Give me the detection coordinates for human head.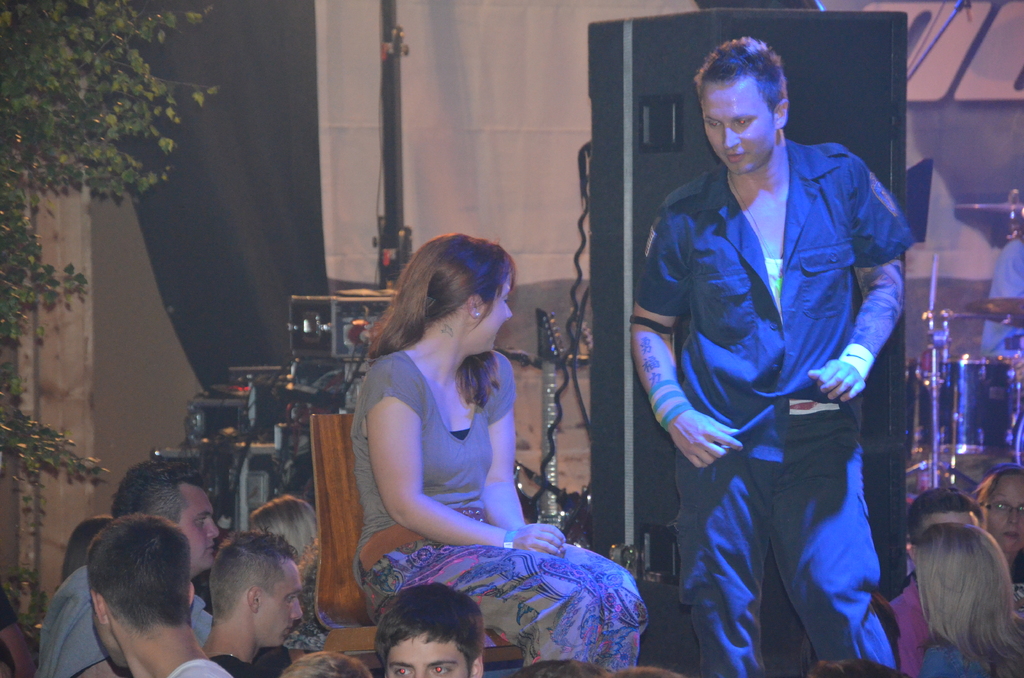
111 458 219 577.
